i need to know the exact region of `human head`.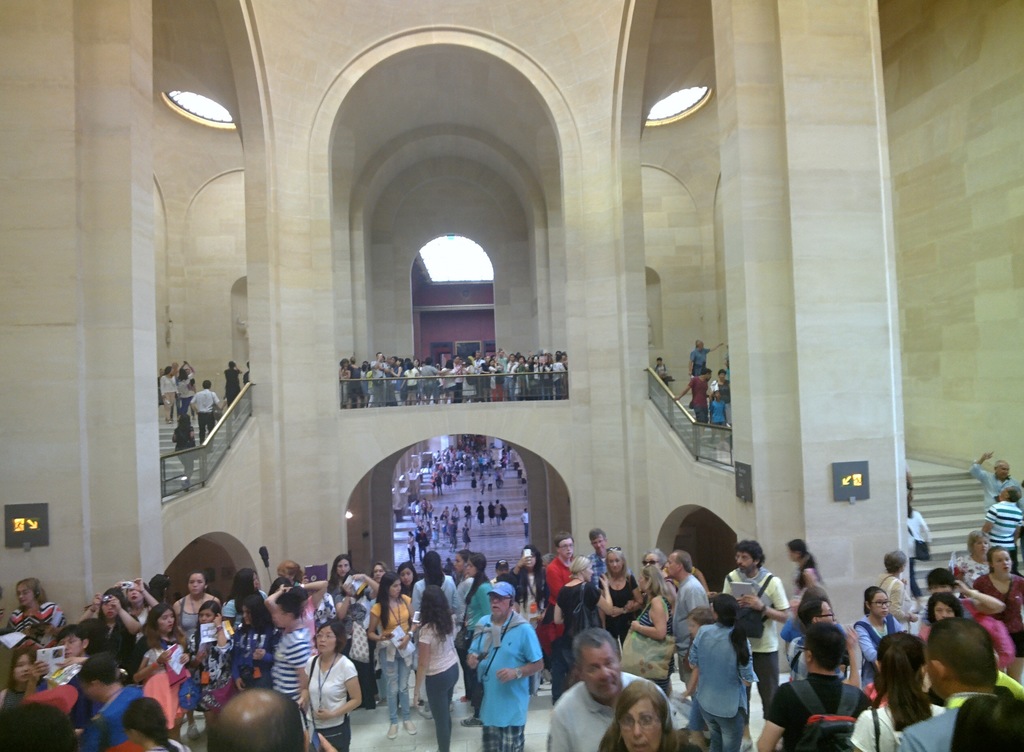
Region: 883, 552, 909, 574.
